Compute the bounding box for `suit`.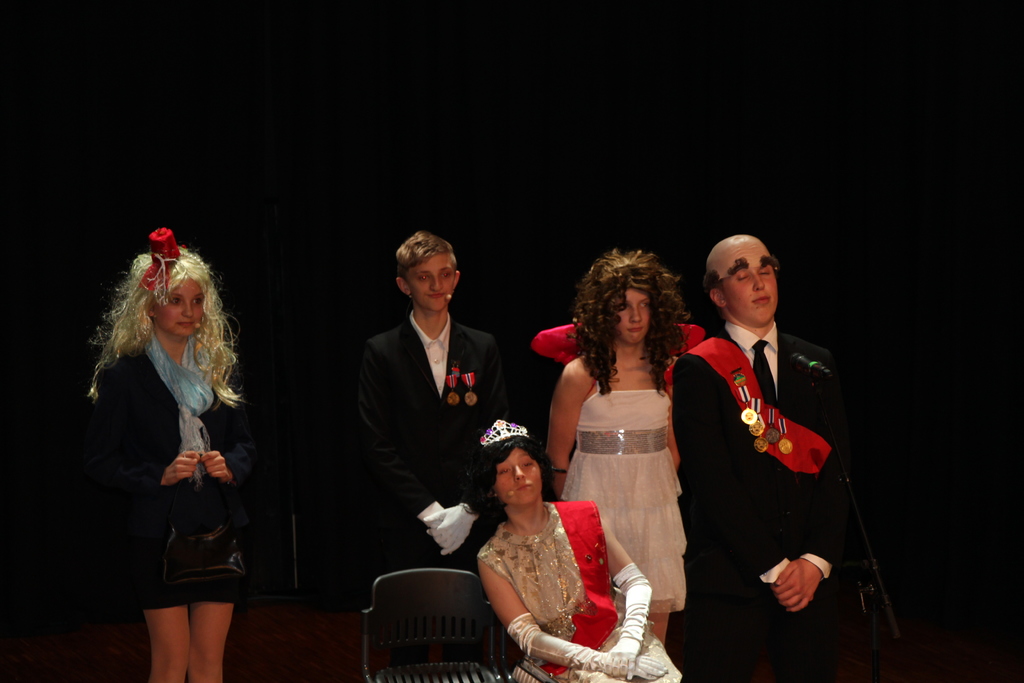
<bbox>344, 237, 521, 595</bbox>.
